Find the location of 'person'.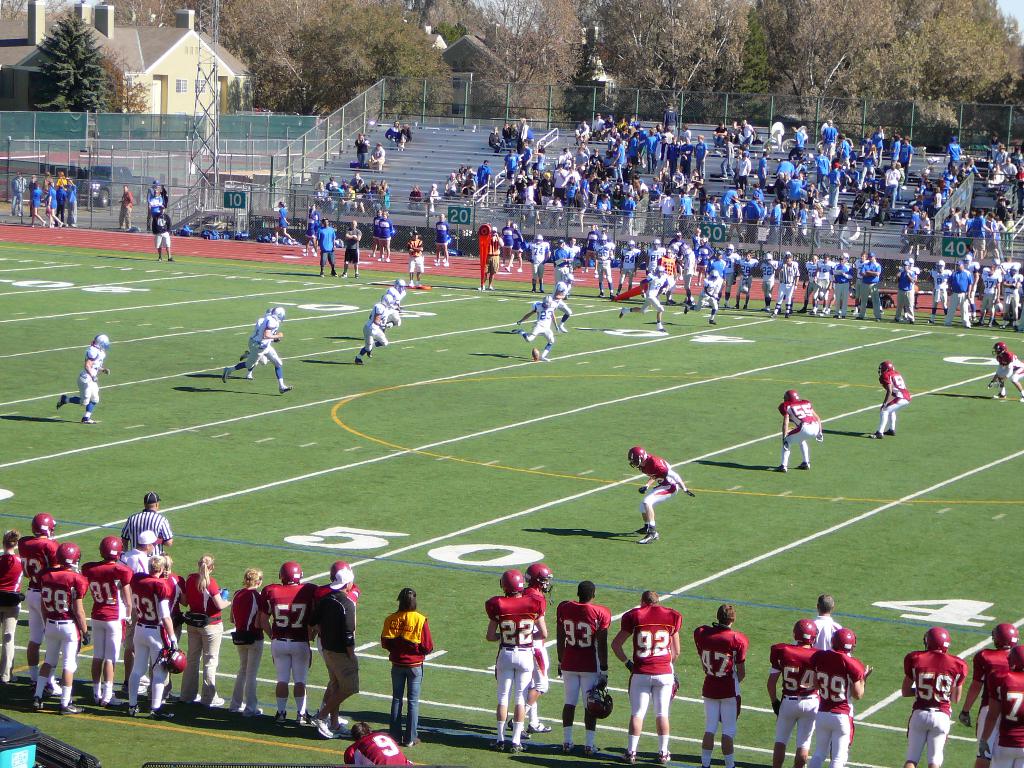
Location: rect(125, 528, 169, 577).
